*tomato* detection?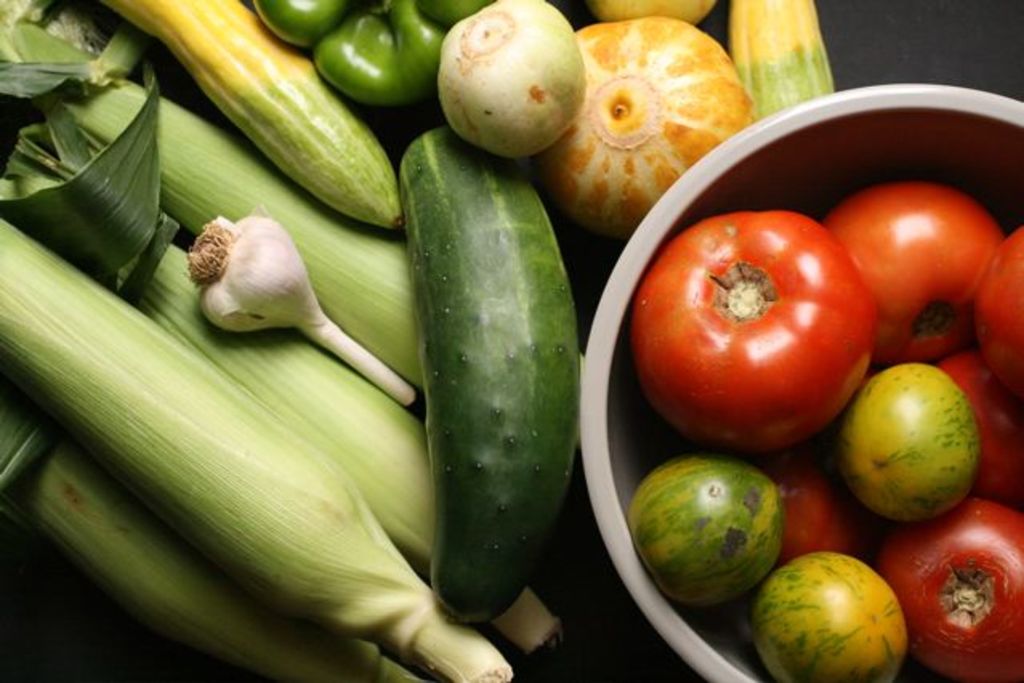
box=[772, 463, 869, 564]
